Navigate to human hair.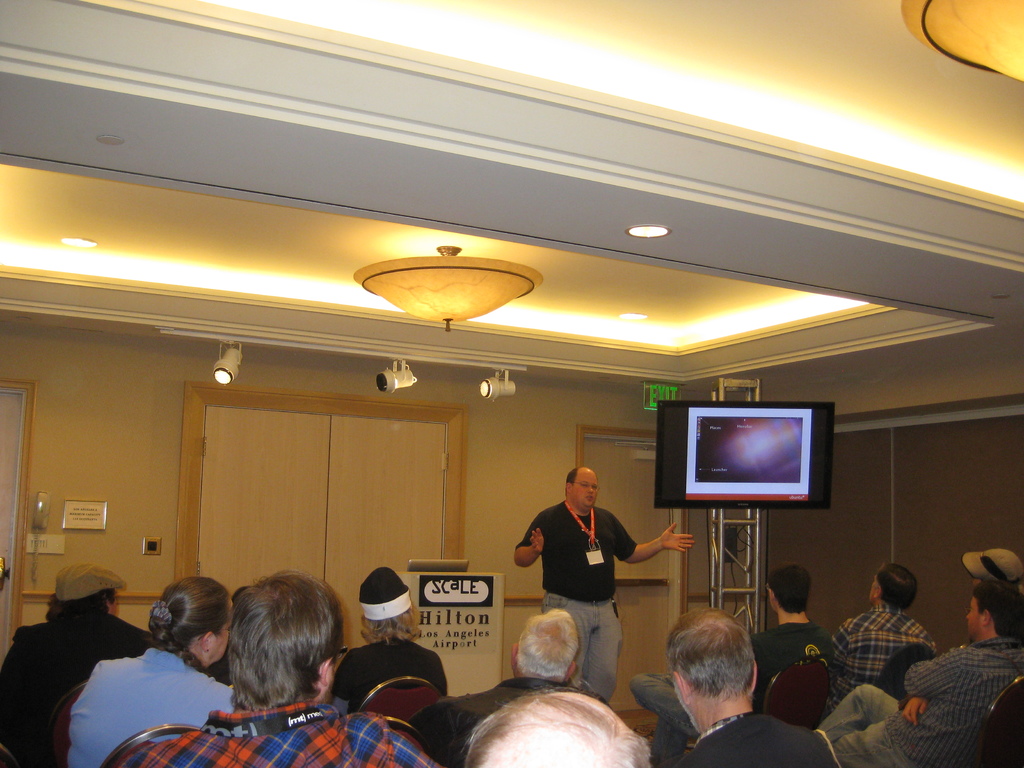
Navigation target: 360, 606, 420, 643.
